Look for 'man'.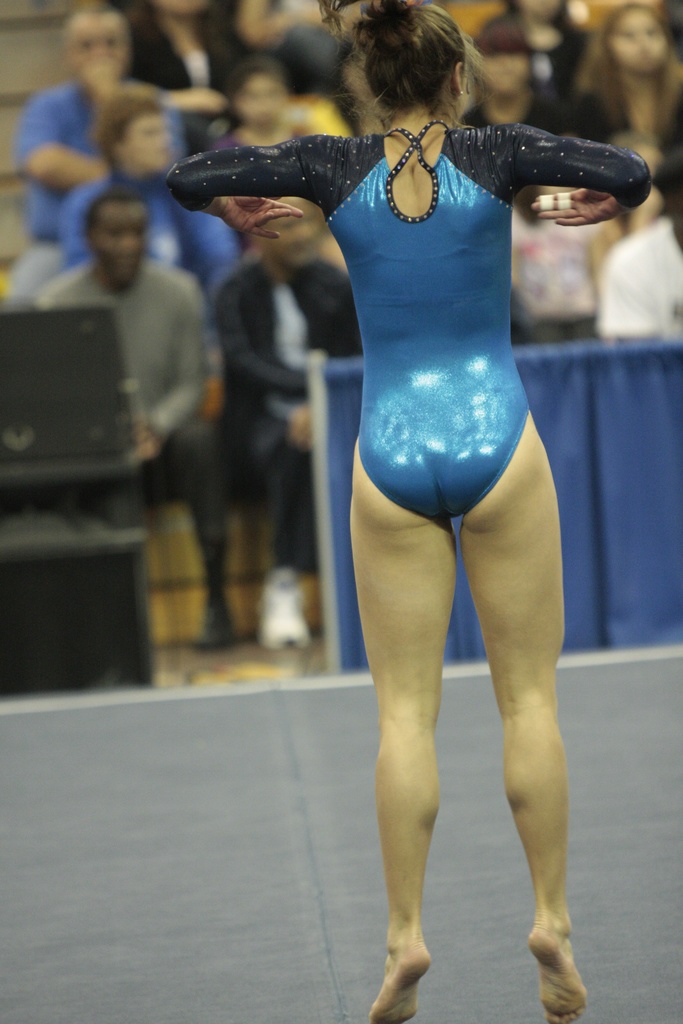
Found: bbox=[205, 198, 373, 663].
